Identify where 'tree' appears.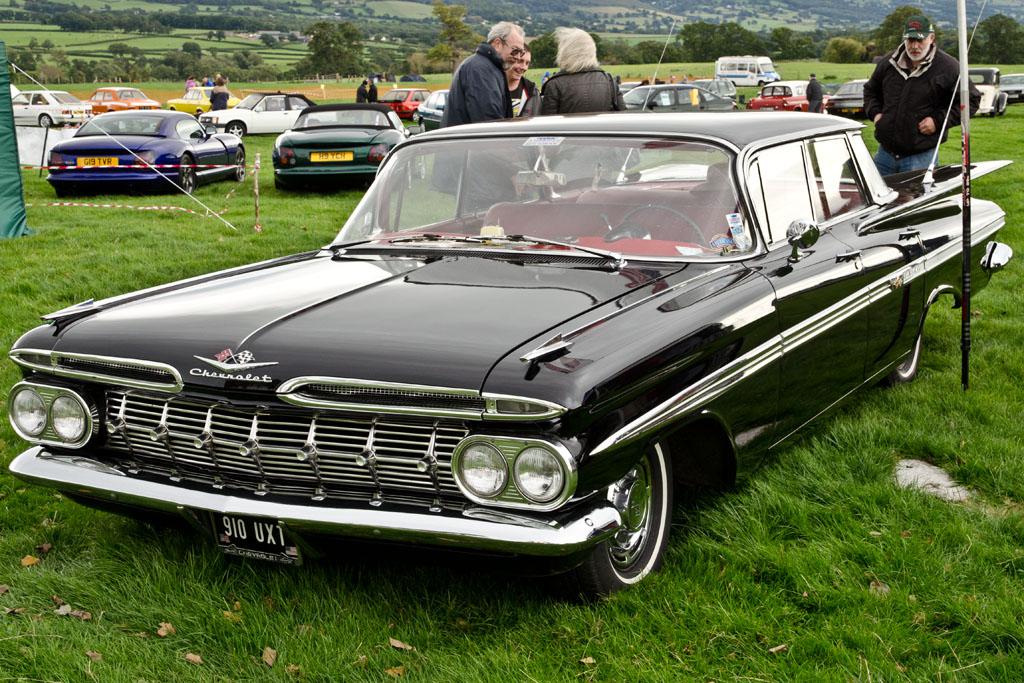
Appears at locate(424, 0, 489, 75).
